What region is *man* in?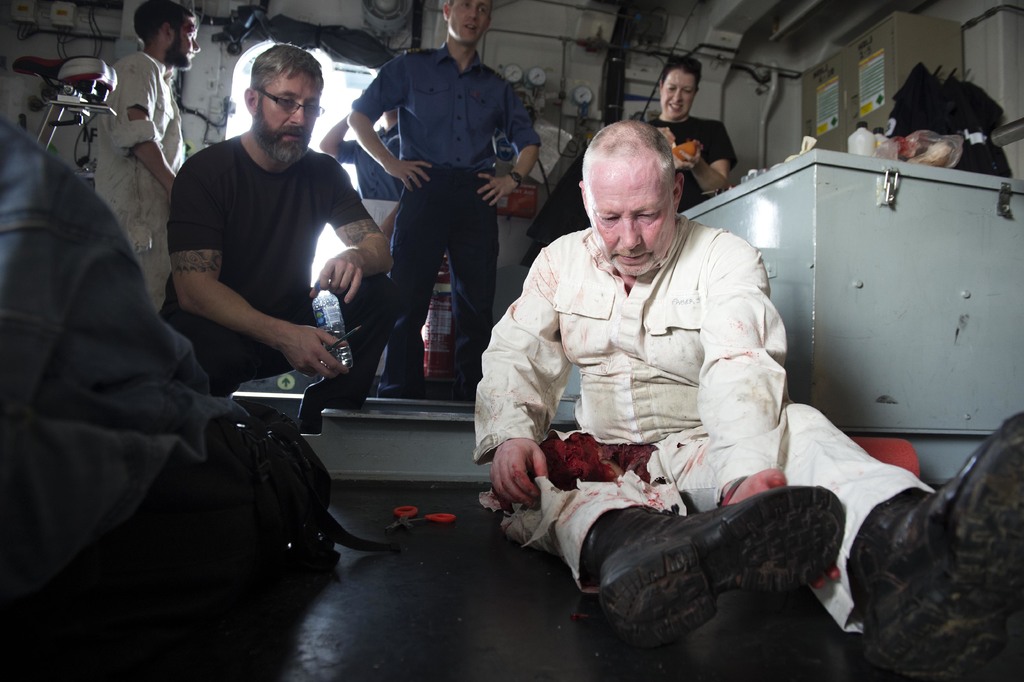
crop(473, 121, 1023, 681).
